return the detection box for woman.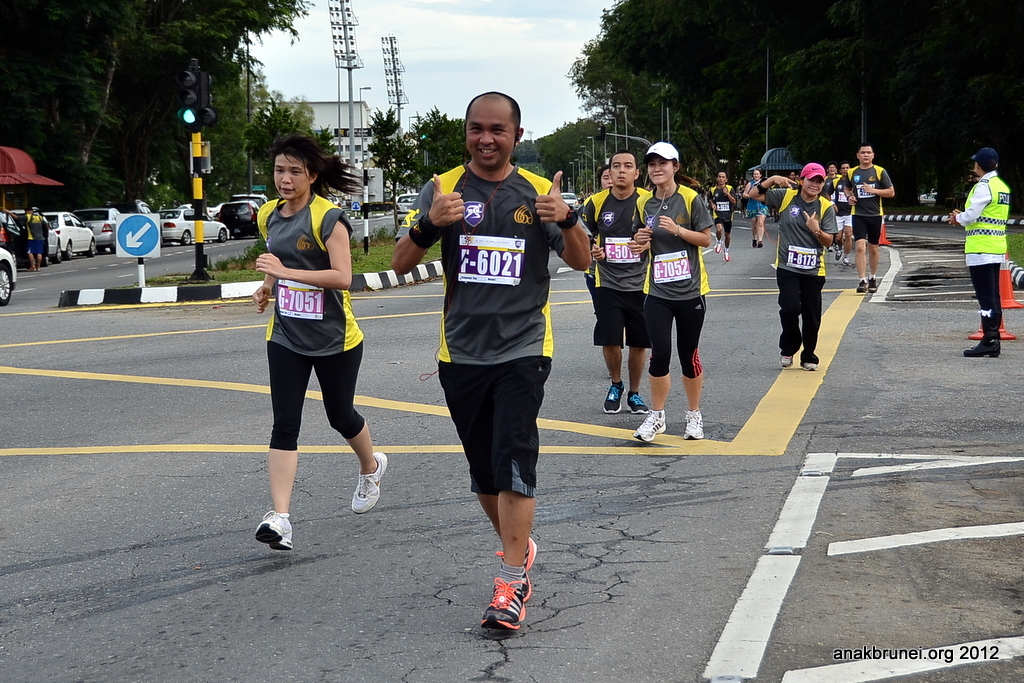
(739,166,769,251).
